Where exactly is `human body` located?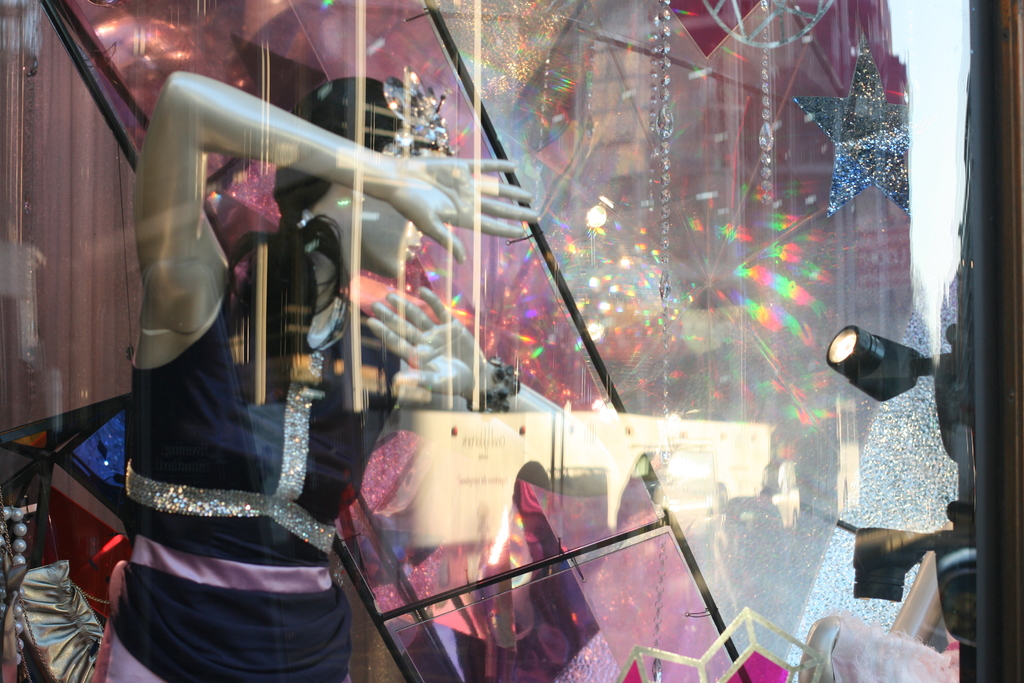
Its bounding box is <region>93, 69, 564, 682</region>.
